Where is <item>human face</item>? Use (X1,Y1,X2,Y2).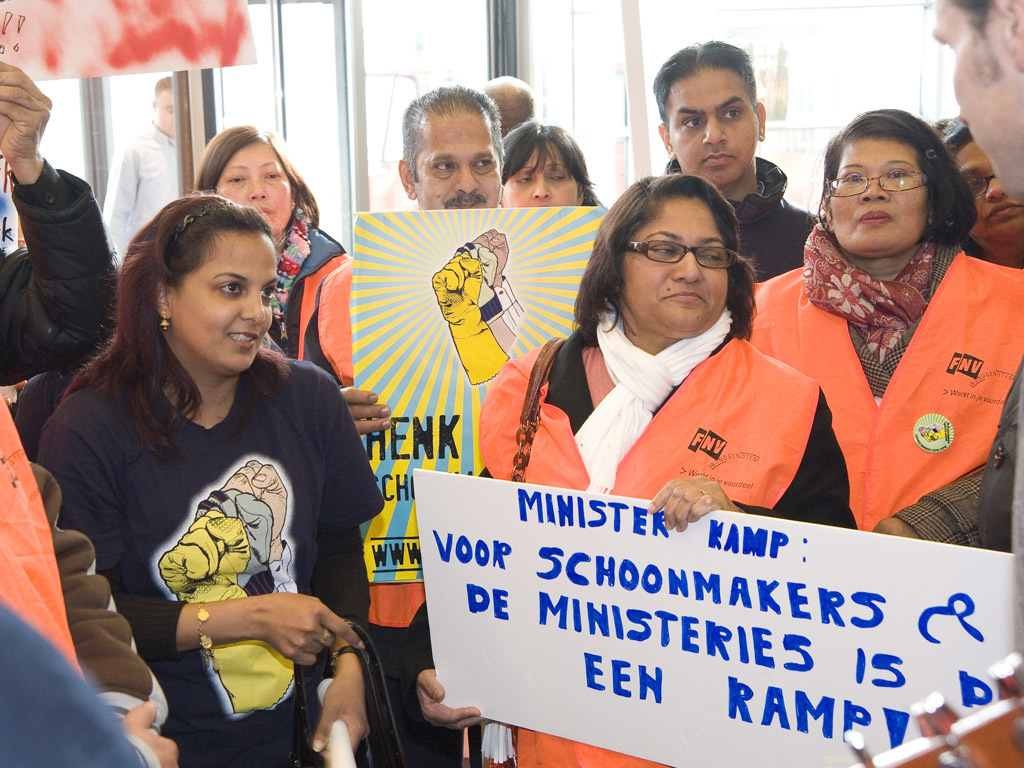
(417,110,501,211).
